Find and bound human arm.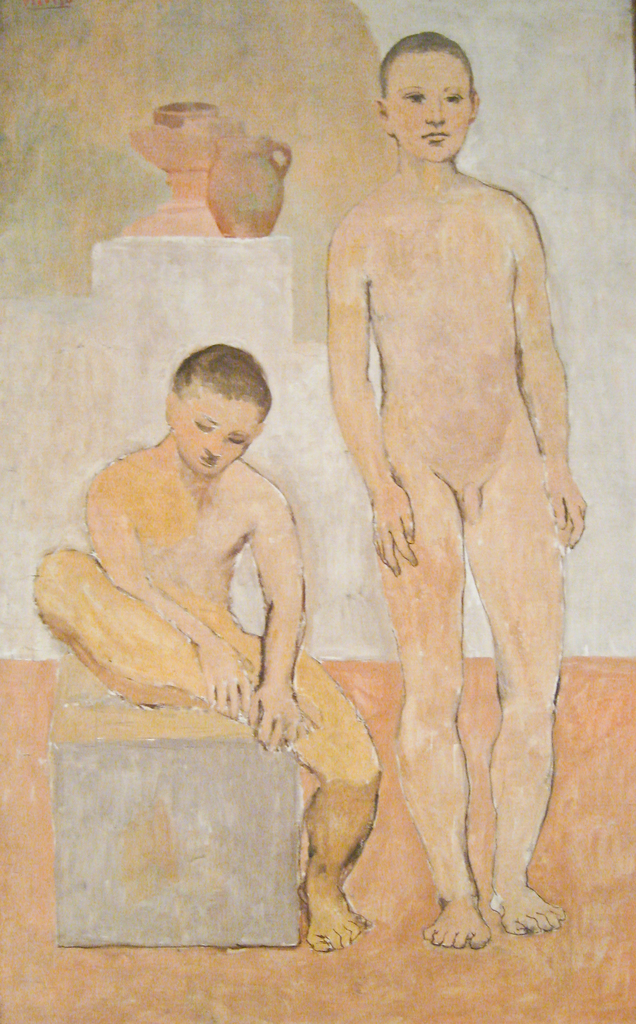
Bound: detection(86, 475, 259, 726).
